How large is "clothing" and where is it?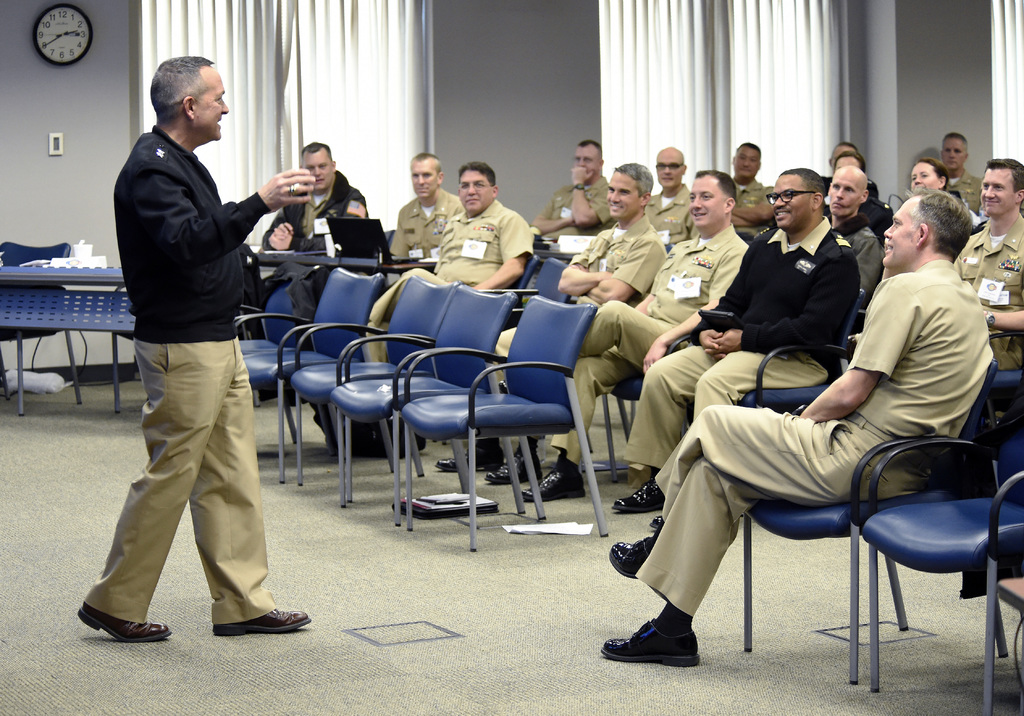
Bounding box: 622 211 867 477.
